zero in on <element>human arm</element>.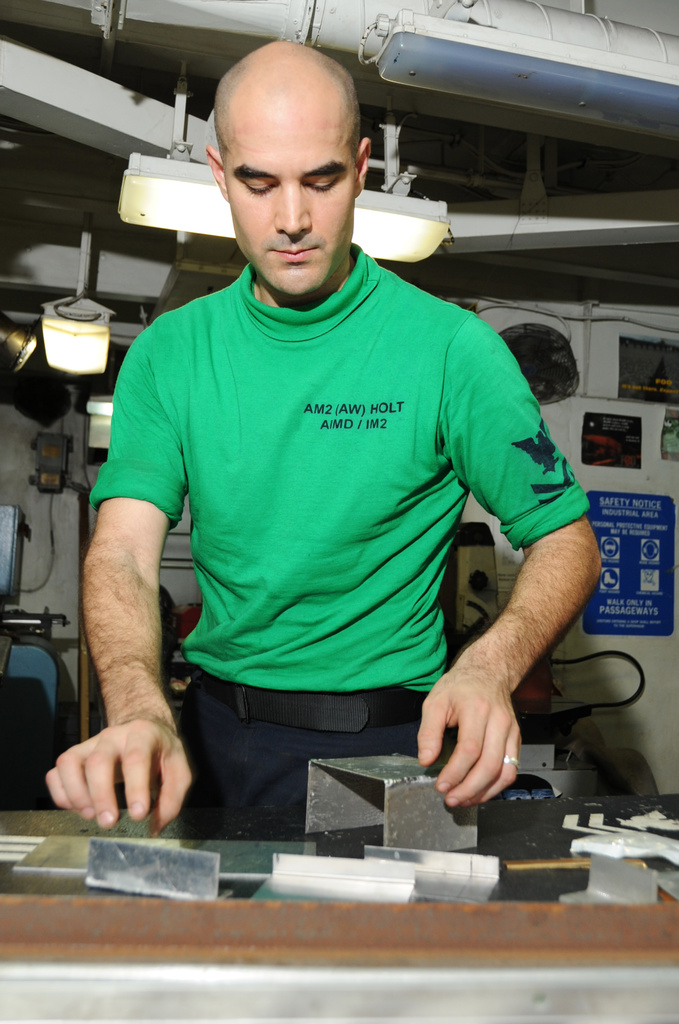
Zeroed in: {"left": 65, "top": 468, "right": 171, "bottom": 769}.
